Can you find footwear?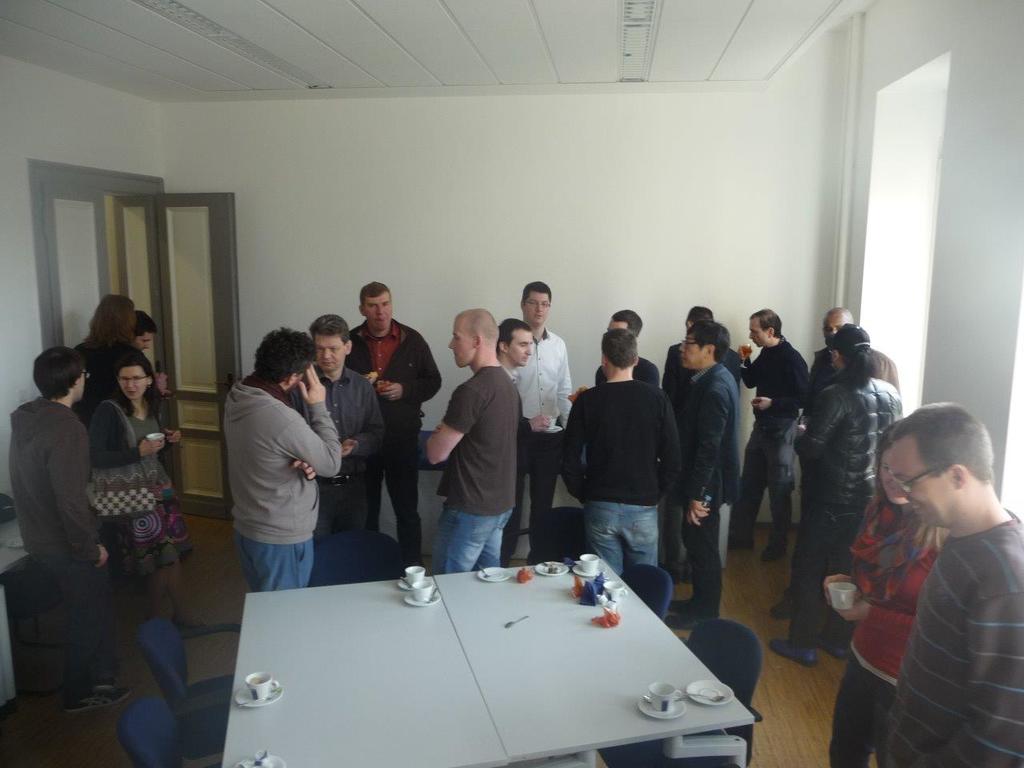
Yes, bounding box: {"x1": 66, "y1": 678, "x2": 130, "y2": 714}.
